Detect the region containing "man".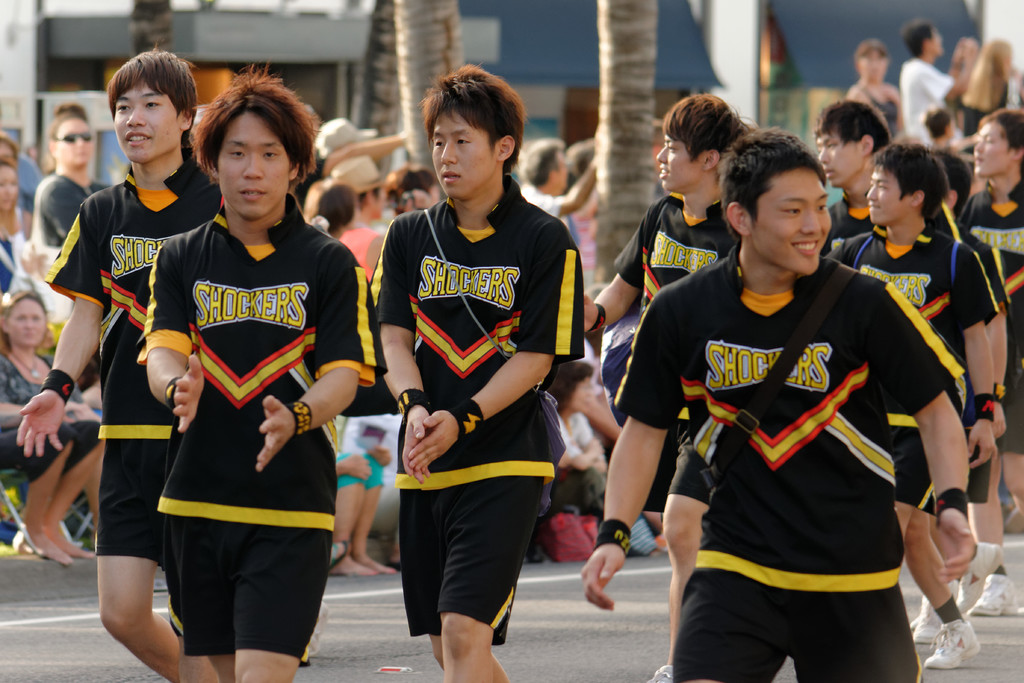
x1=584, y1=94, x2=753, y2=682.
